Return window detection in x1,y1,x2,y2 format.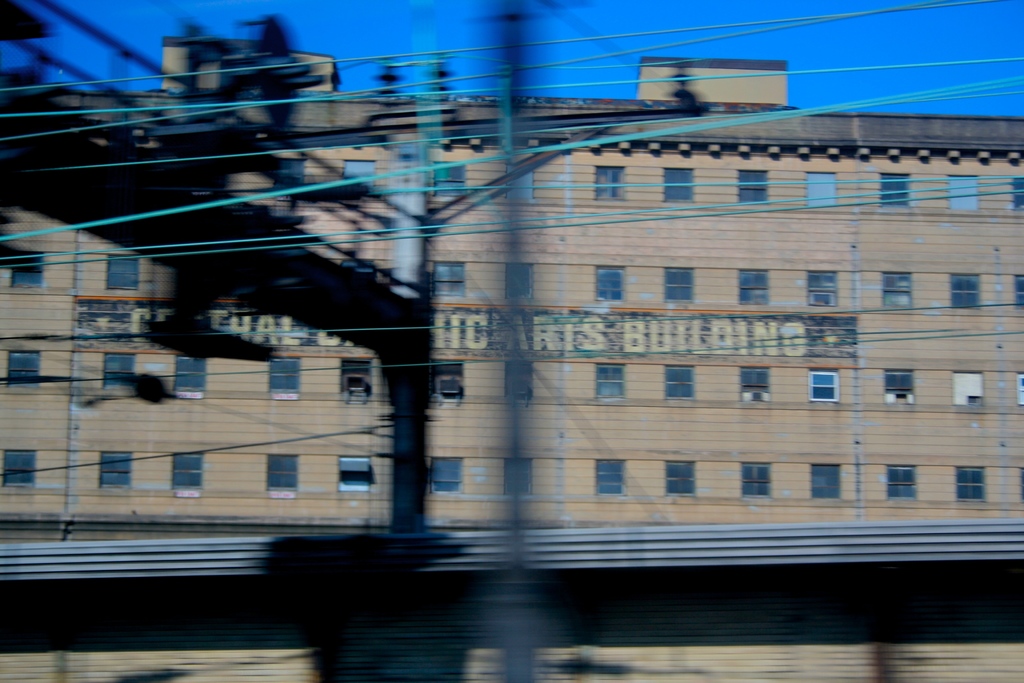
950,373,987,411.
